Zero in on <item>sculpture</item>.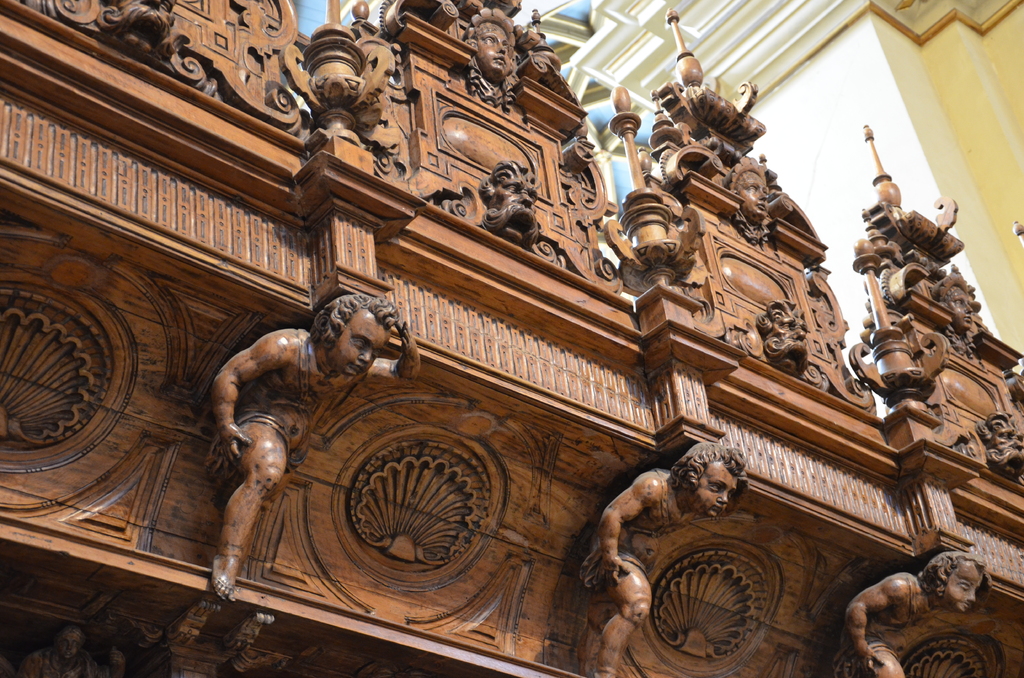
Zeroed in: pyautogui.locateOnScreen(820, 553, 996, 675).
